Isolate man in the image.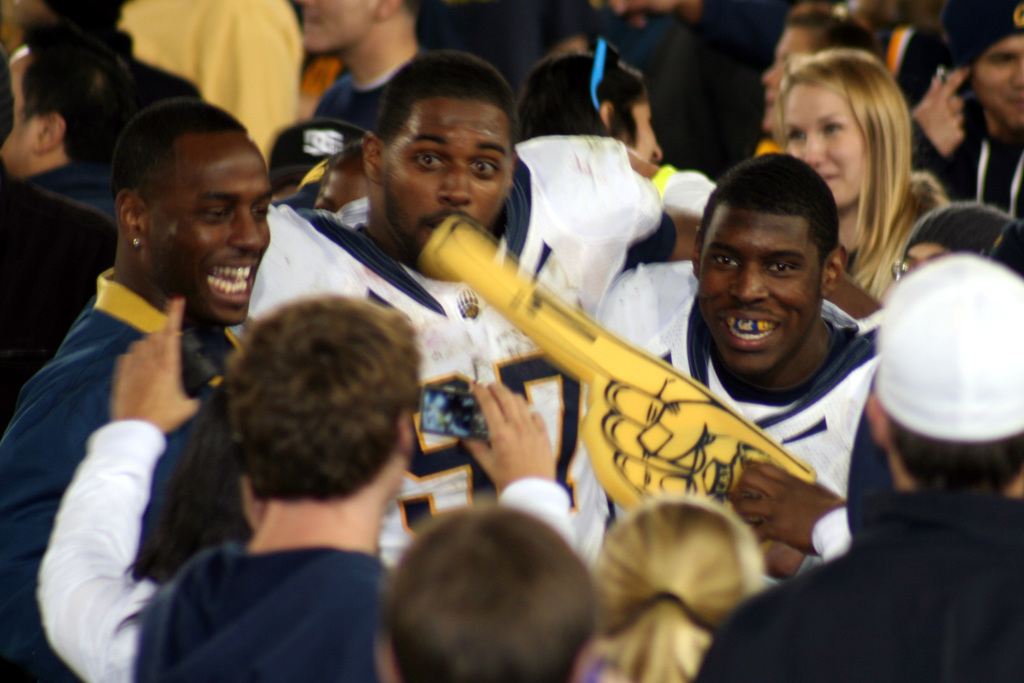
Isolated region: (left=208, top=49, right=876, bottom=591).
